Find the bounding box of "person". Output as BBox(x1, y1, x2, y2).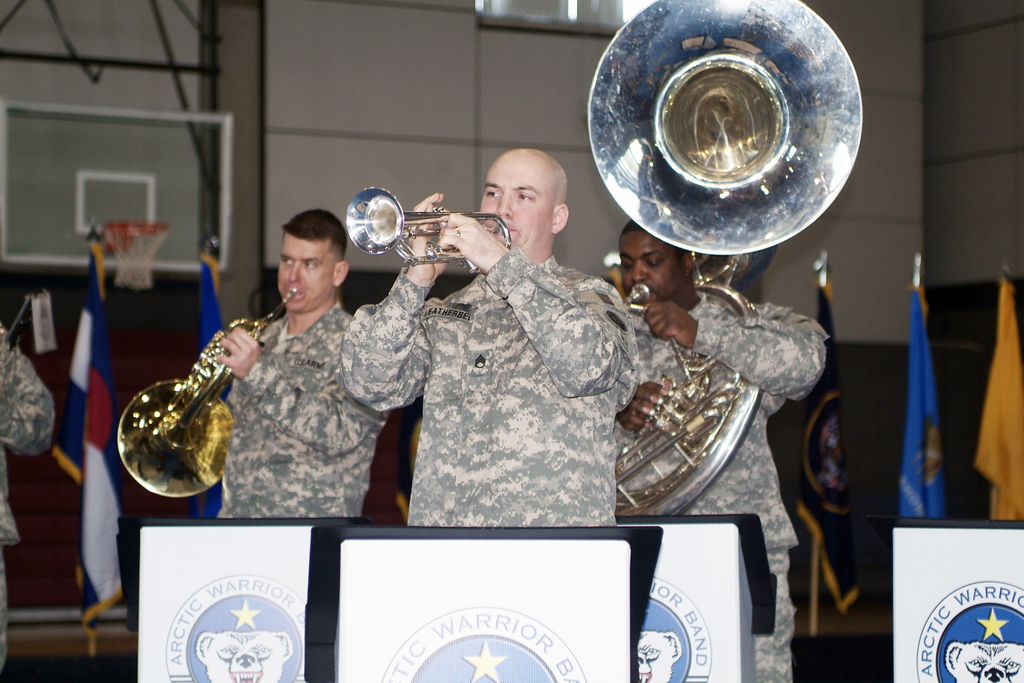
BBox(335, 149, 638, 529).
